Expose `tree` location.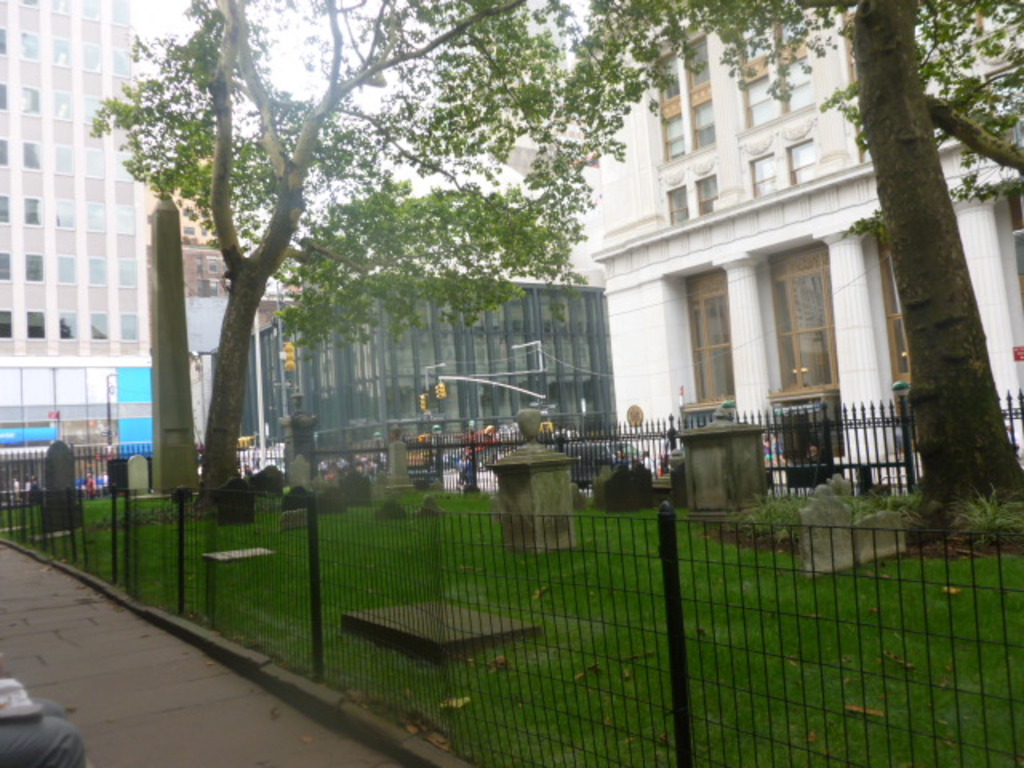
Exposed at x1=534, y1=0, x2=1011, y2=528.
